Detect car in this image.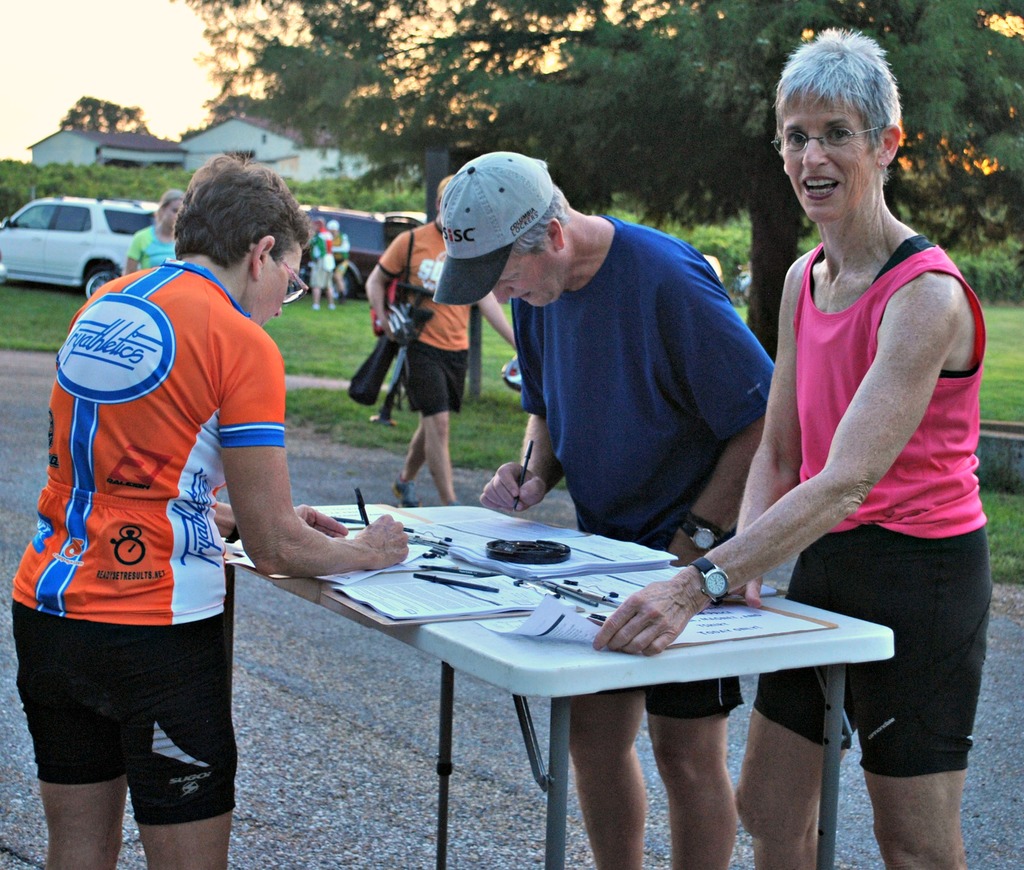
Detection: left=381, top=211, right=429, bottom=250.
